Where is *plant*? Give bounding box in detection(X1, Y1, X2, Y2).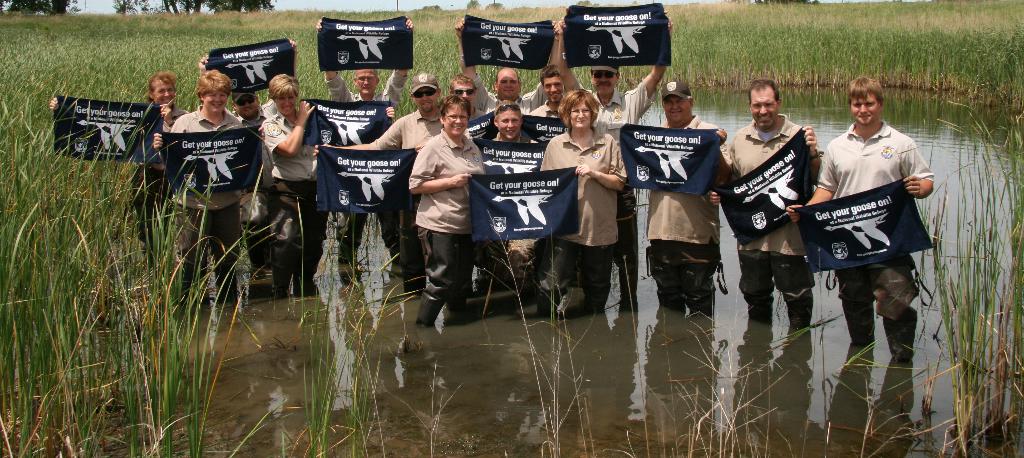
detection(294, 196, 435, 457).
